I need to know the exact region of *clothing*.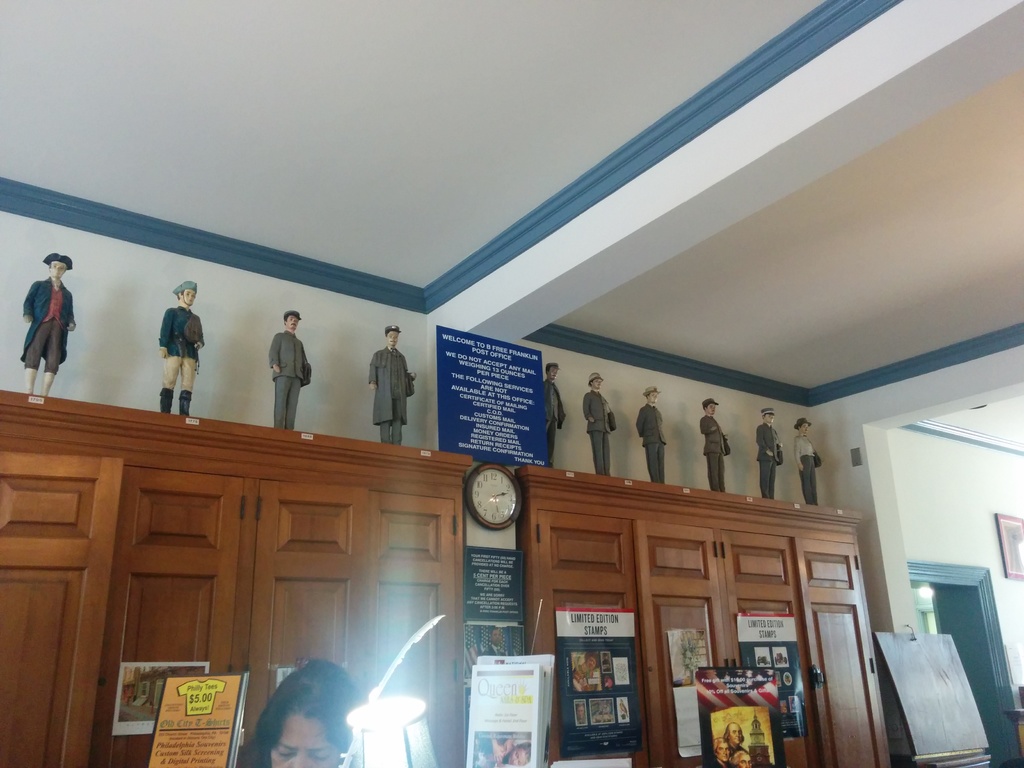
Region: l=717, t=757, r=733, b=767.
